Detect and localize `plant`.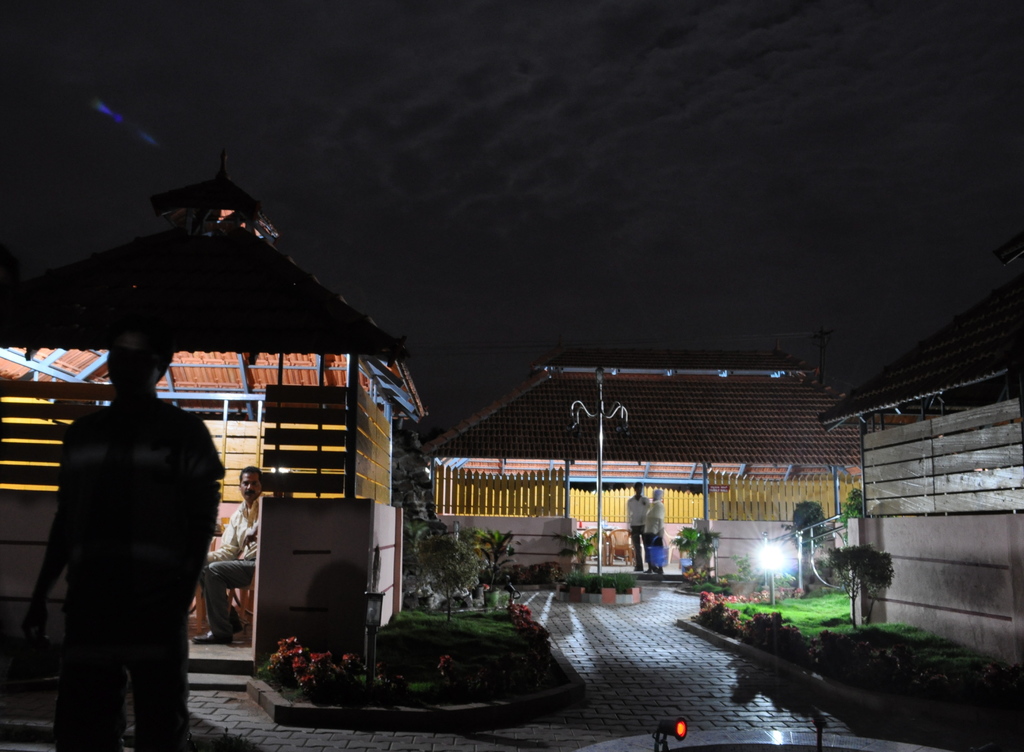
Localized at (671, 525, 696, 580).
